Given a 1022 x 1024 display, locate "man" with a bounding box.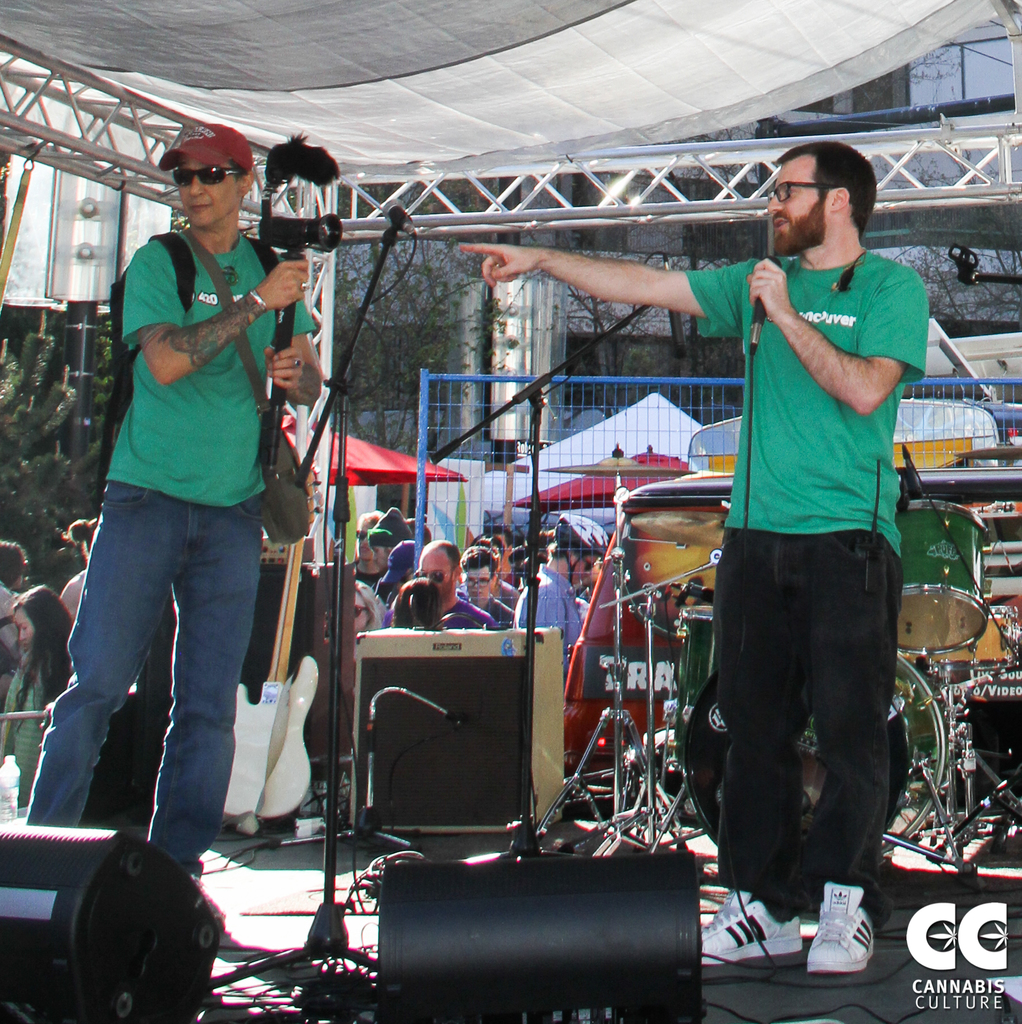
Located: {"left": 486, "top": 528, "right": 522, "bottom": 591}.
